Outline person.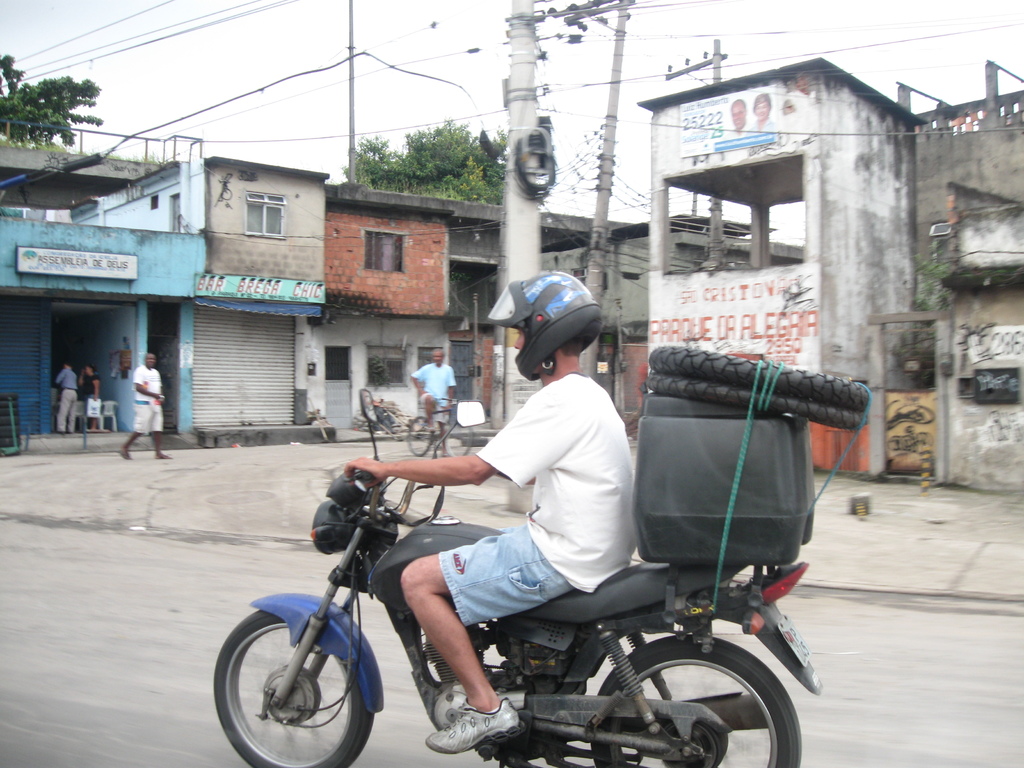
Outline: {"left": 408, "top": 344, "right": 458, "bottom": 460}.
